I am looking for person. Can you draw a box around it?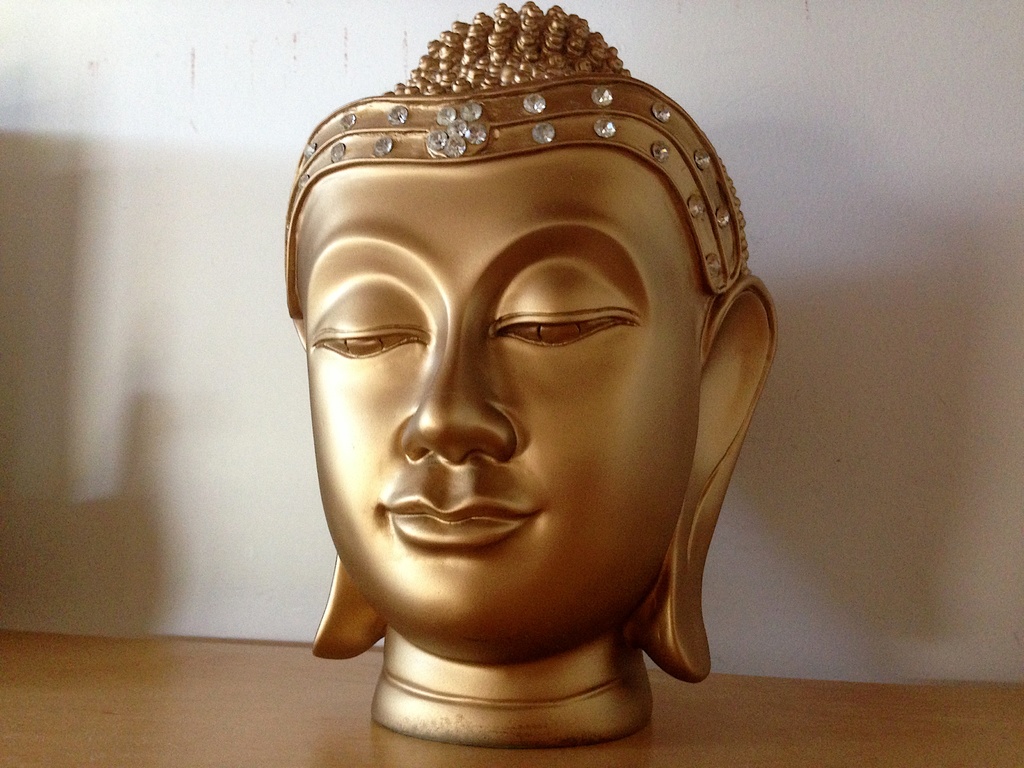
Sure, the bounding box is rect(280, 3, 776, 751).
